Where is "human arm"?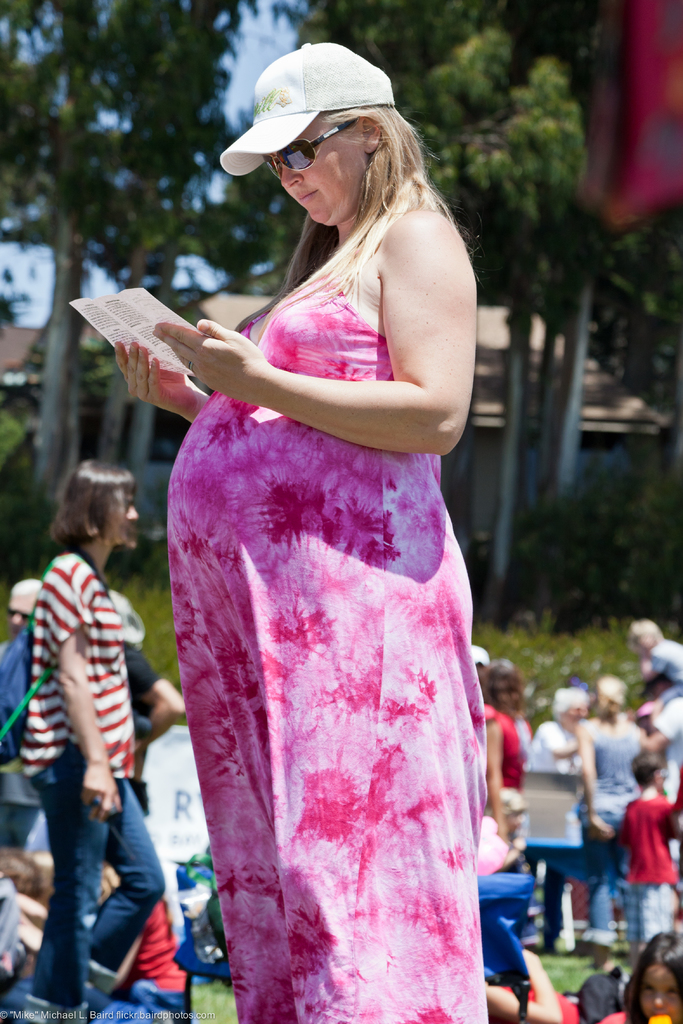
(117, 337, 210, 424).
